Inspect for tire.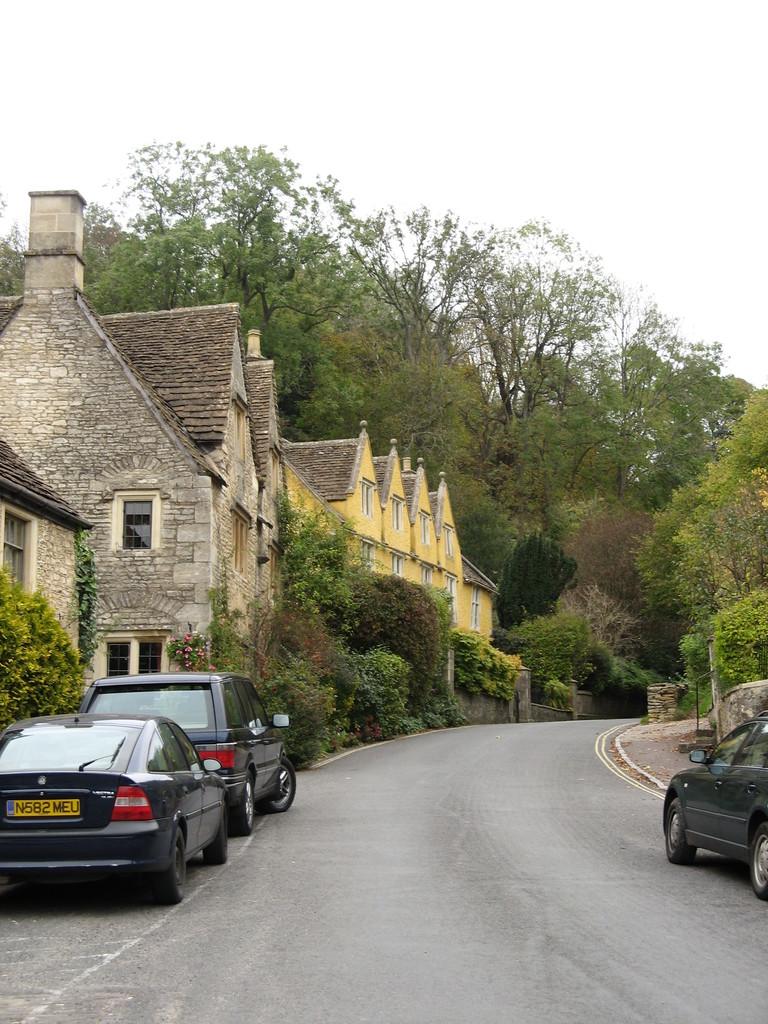
Inspection: 202, 812, 228, 865.
